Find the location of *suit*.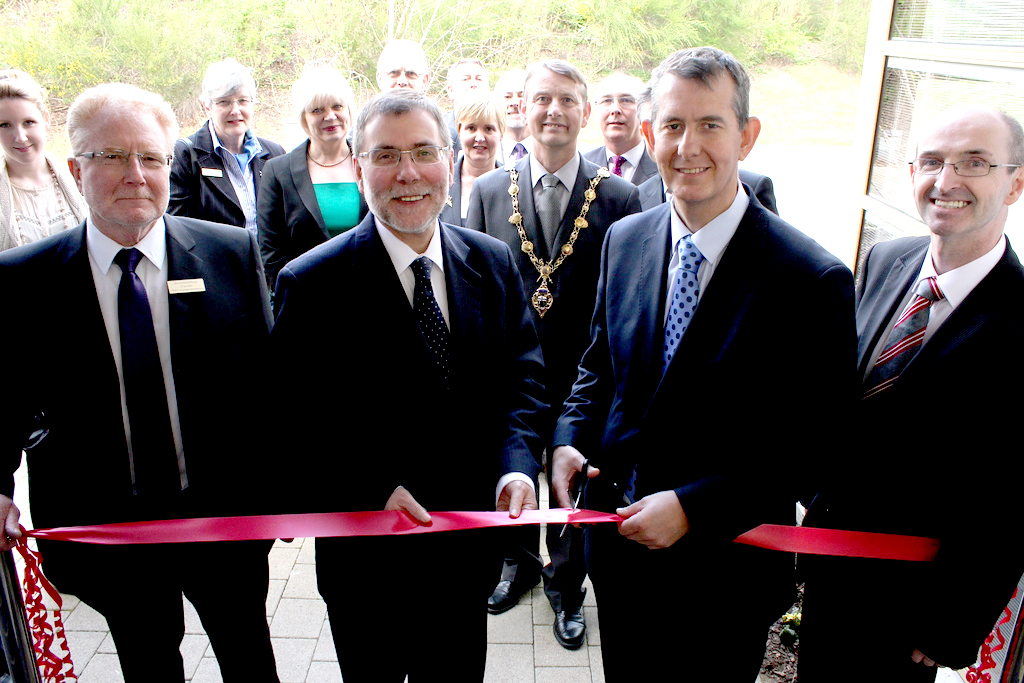
Location: box=[167, 112, 284, 235].
